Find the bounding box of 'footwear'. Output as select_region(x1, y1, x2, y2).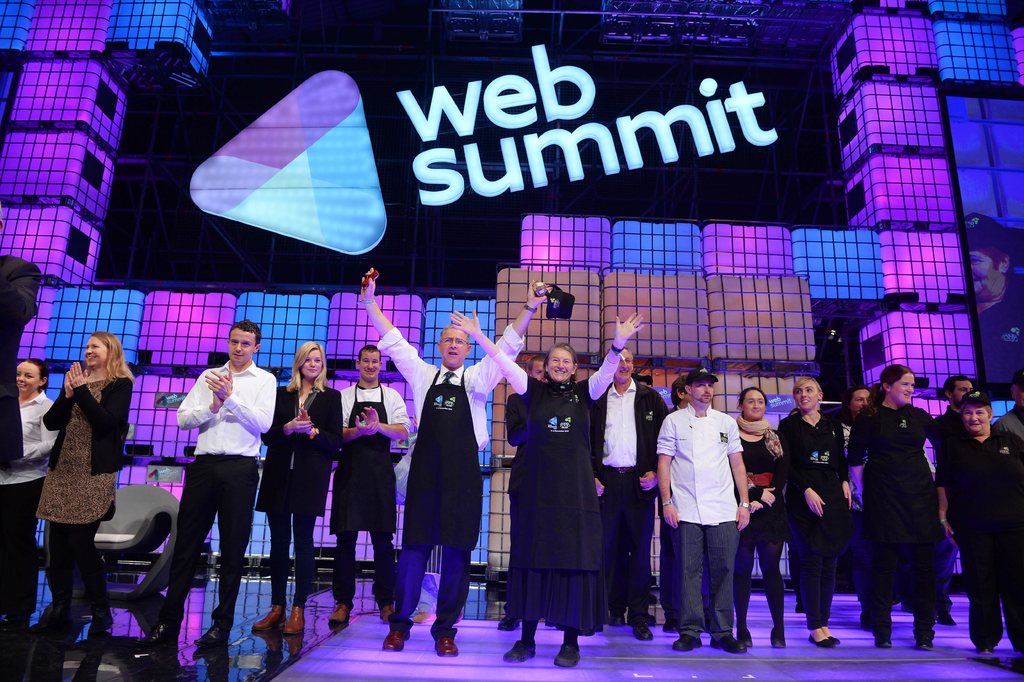
select_region(433, 638, 459, 659).
